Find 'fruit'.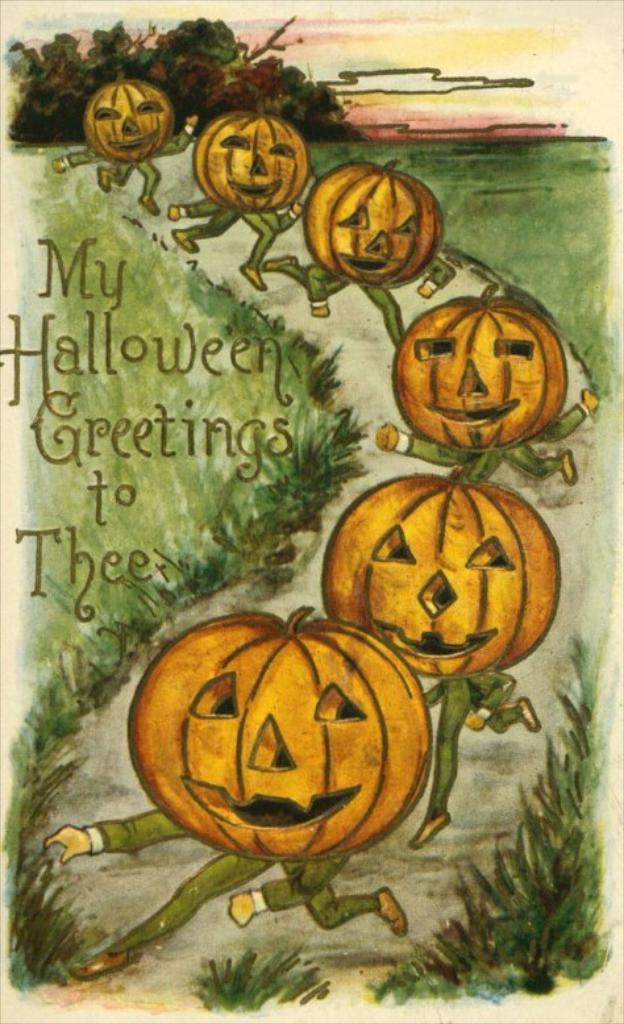
122, 604, 429, 861.
